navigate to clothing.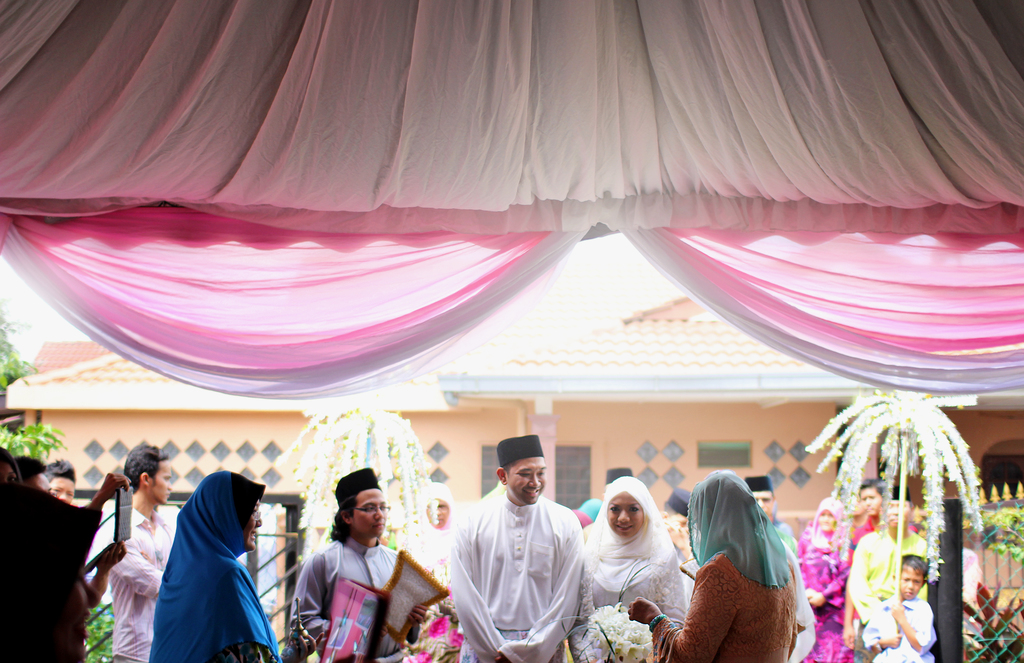
Navigation target: (849, 529, 924, 614).
